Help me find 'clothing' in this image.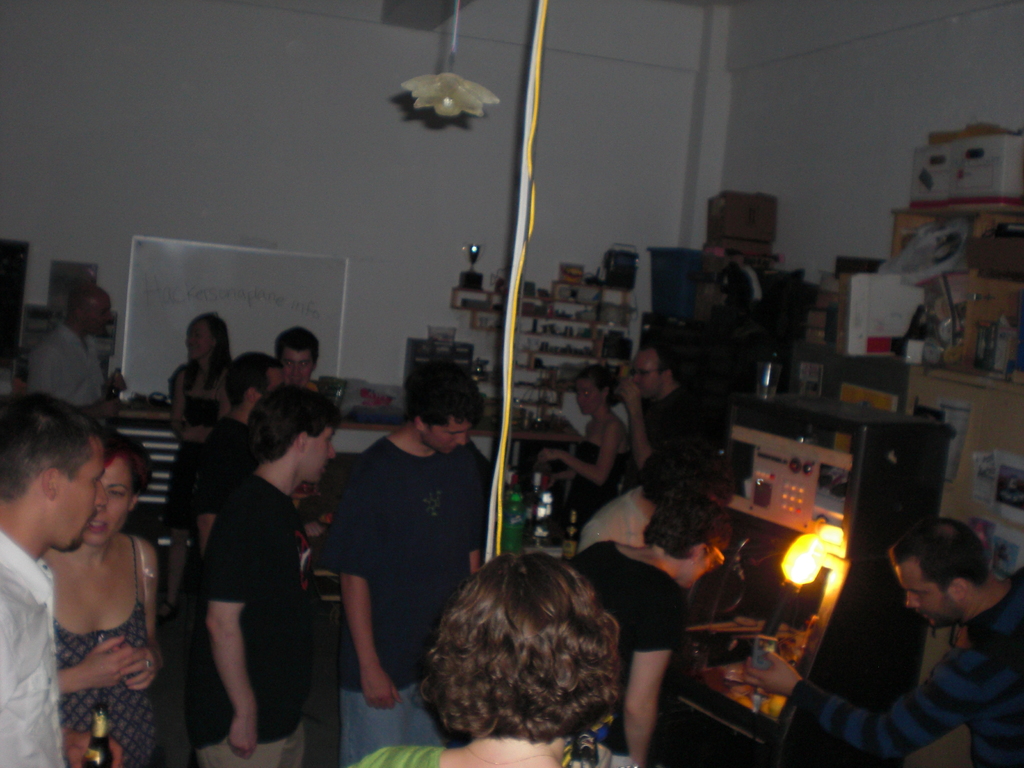
Found it: 182, 470, 314, 767.
